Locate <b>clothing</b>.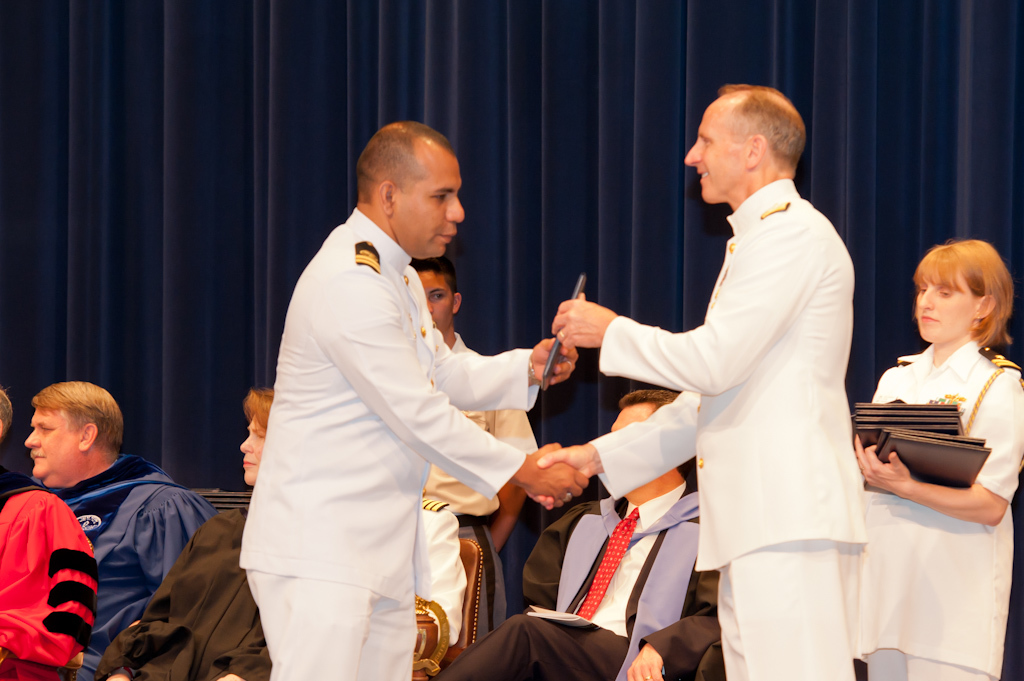
Bounding box: (833, 338, 1023, 680).
